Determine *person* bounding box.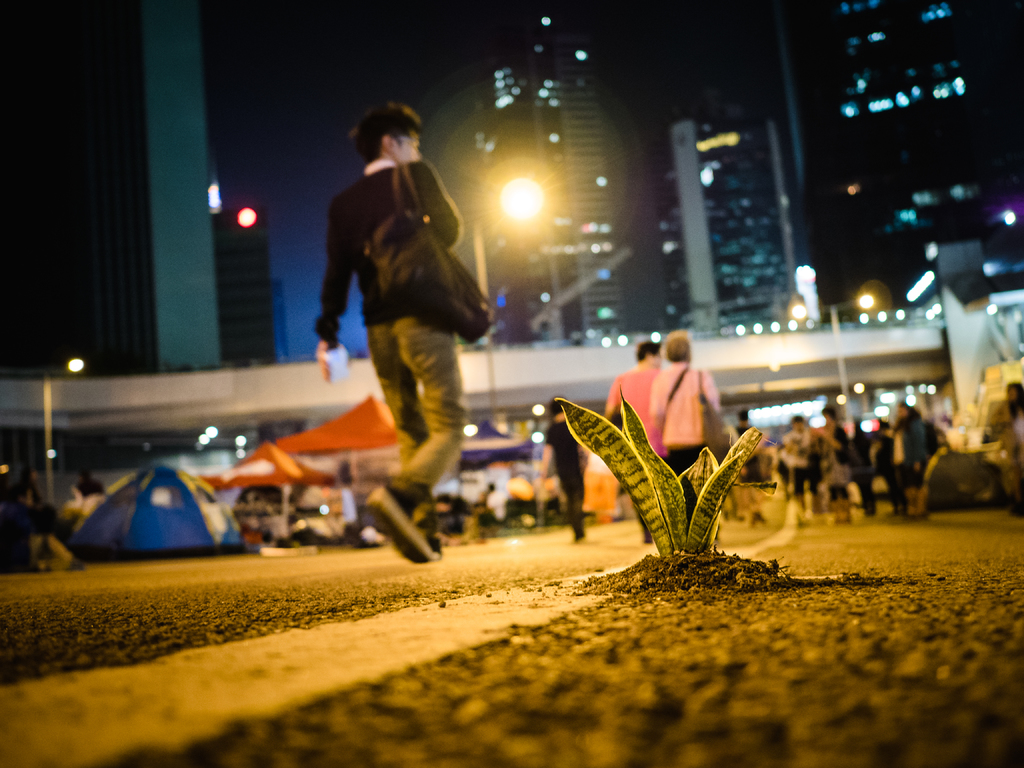
Determined: [left=276, top=95, right=479, bottom=545].
